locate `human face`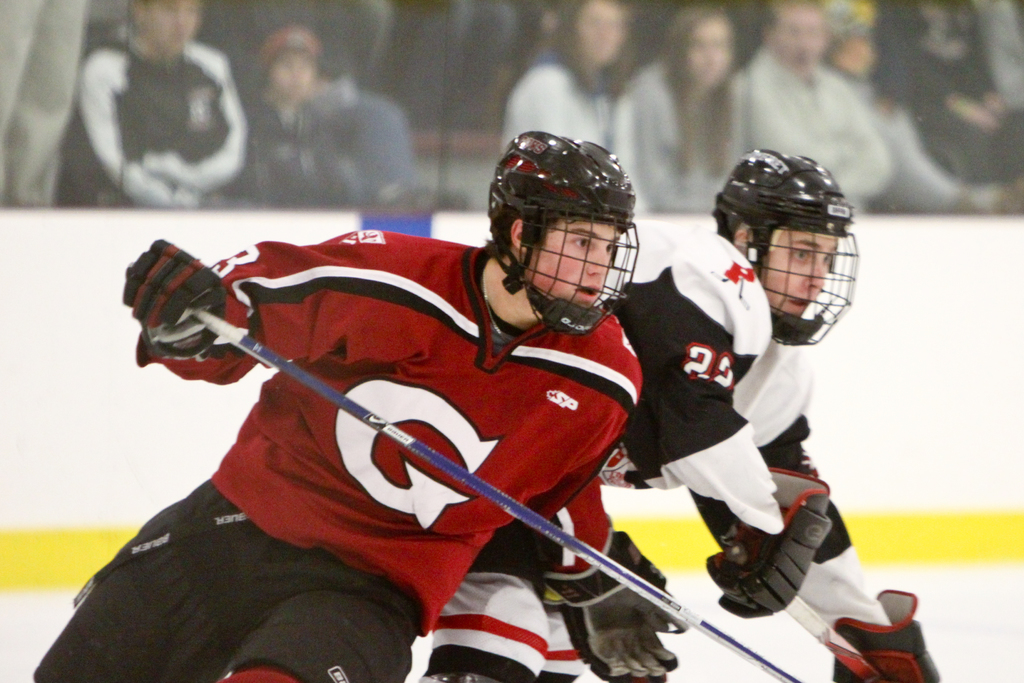
(left=765, top=236, right=840, bottom=320)
